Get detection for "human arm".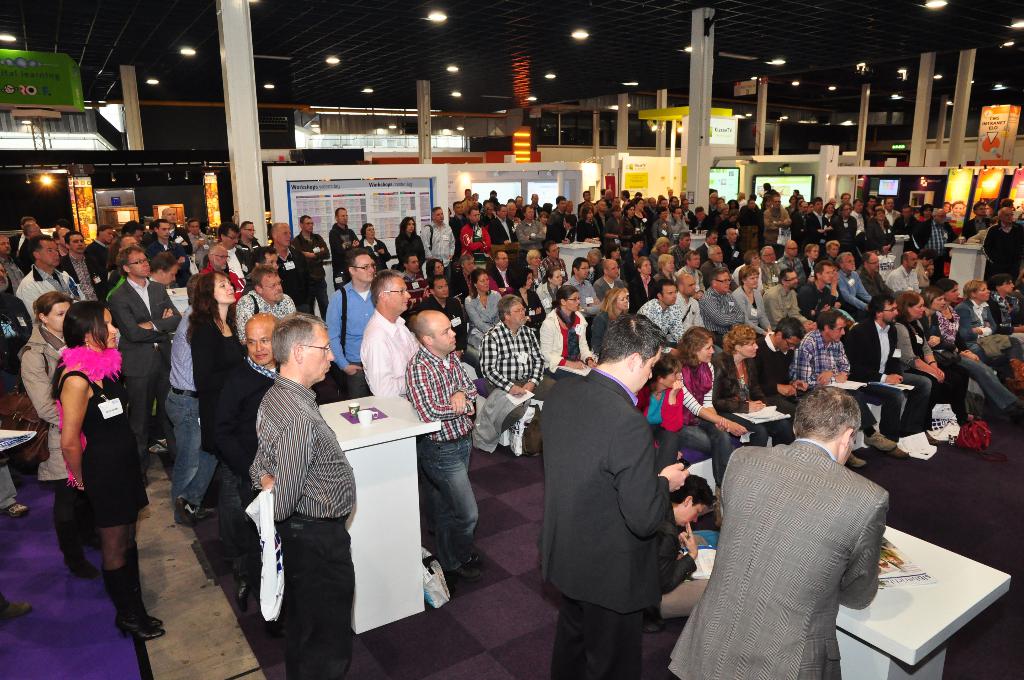
Detection: <region>333, 231, 346, 257</region>.
